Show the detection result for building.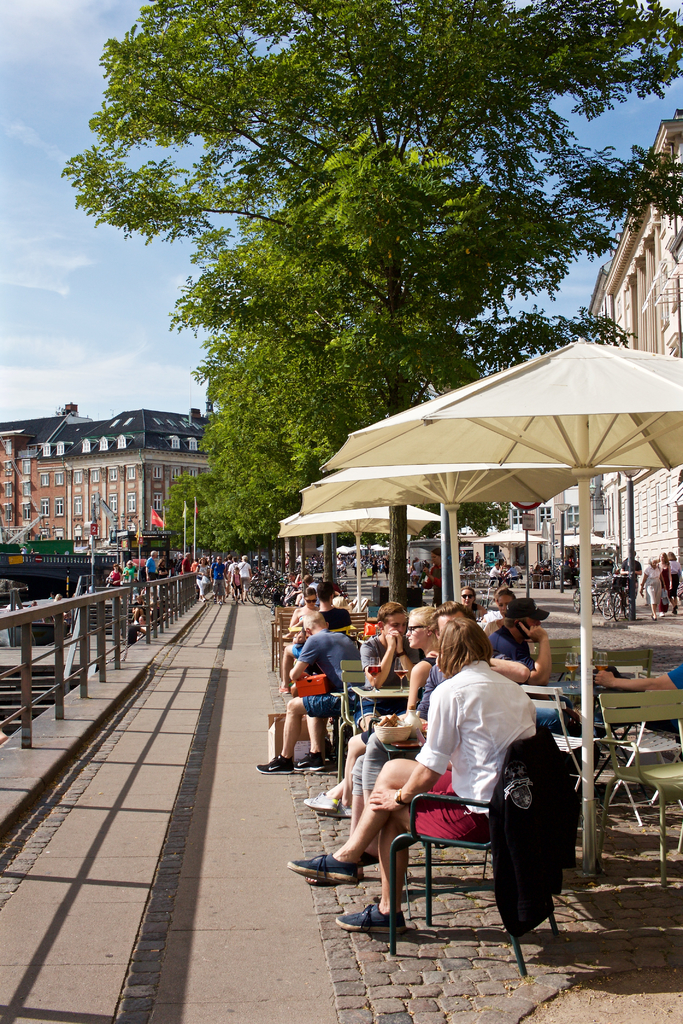
[left=0, top=417, right=29, bottom=540].
